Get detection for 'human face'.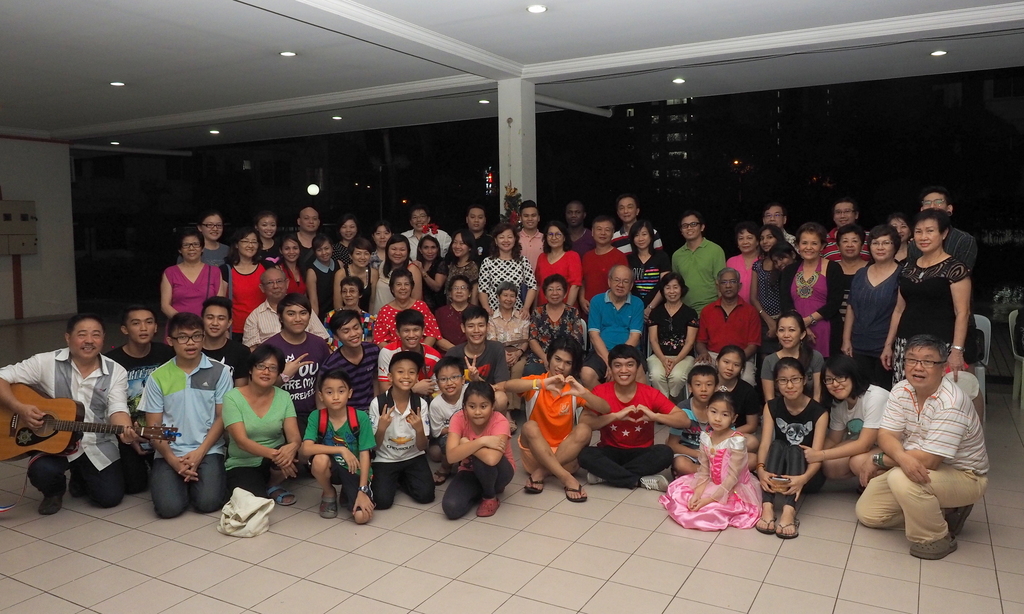
Detection: (x1=595, y1=222, x2=610, y2=244).
